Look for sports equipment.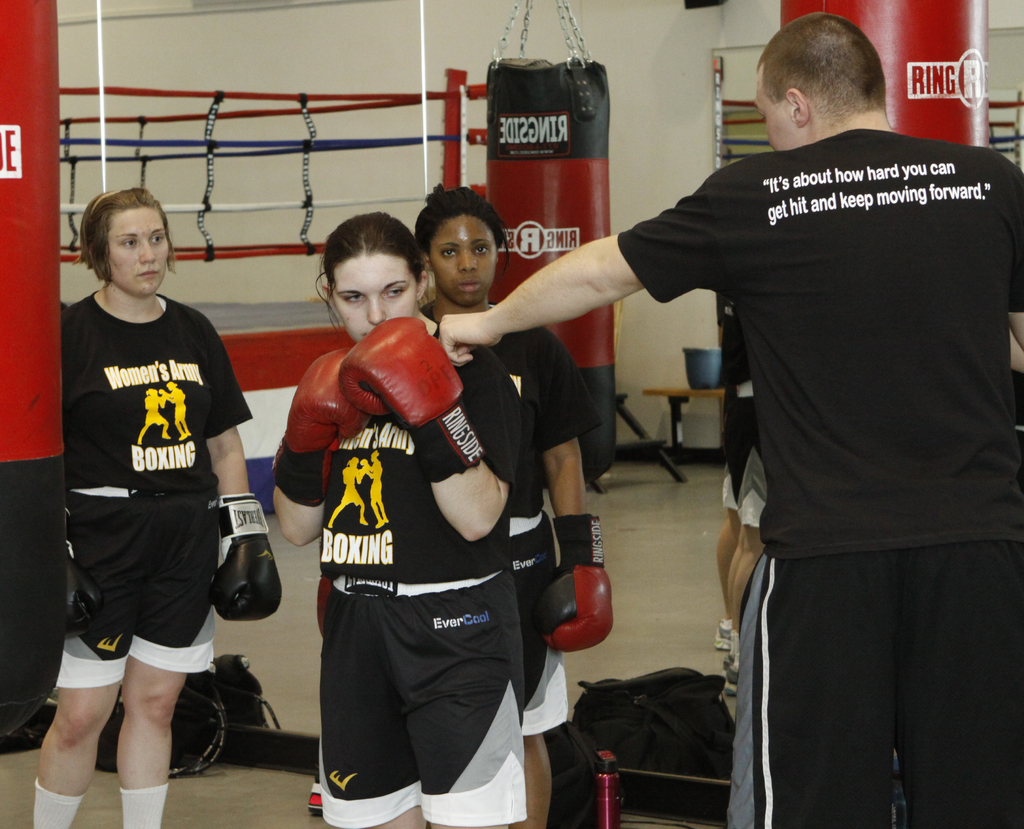
Found: left=536, top=517, right=623, bottom=658.
